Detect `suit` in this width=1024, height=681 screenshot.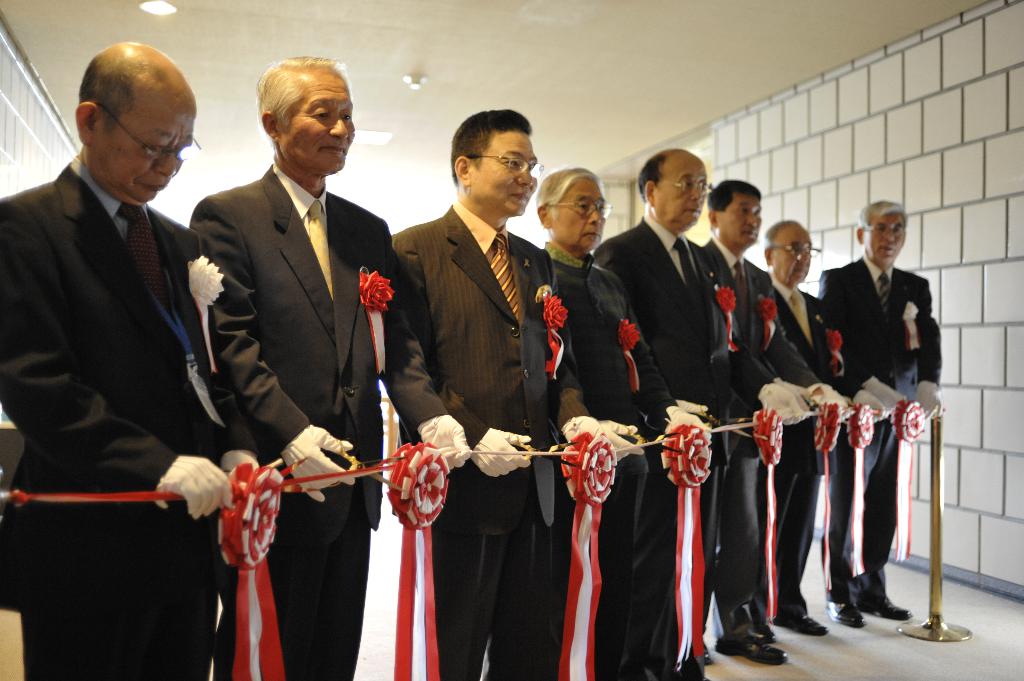
Detection: Rect(701, 237, 826, 639).
